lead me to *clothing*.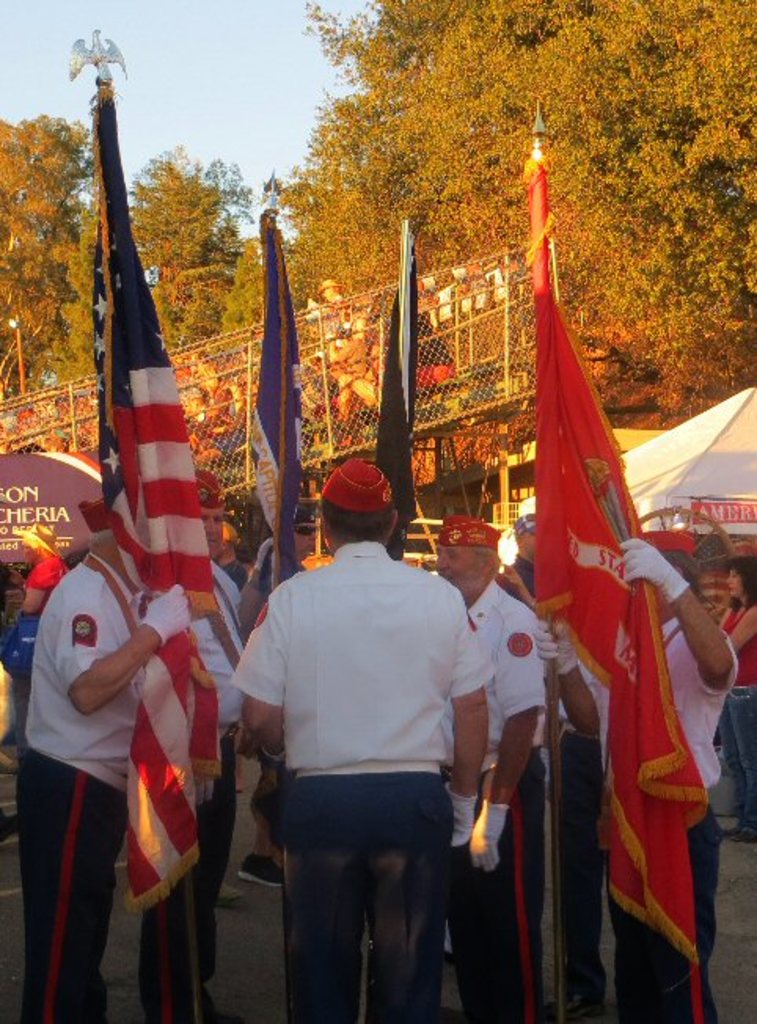
Lead to 471:573:537:1022.
